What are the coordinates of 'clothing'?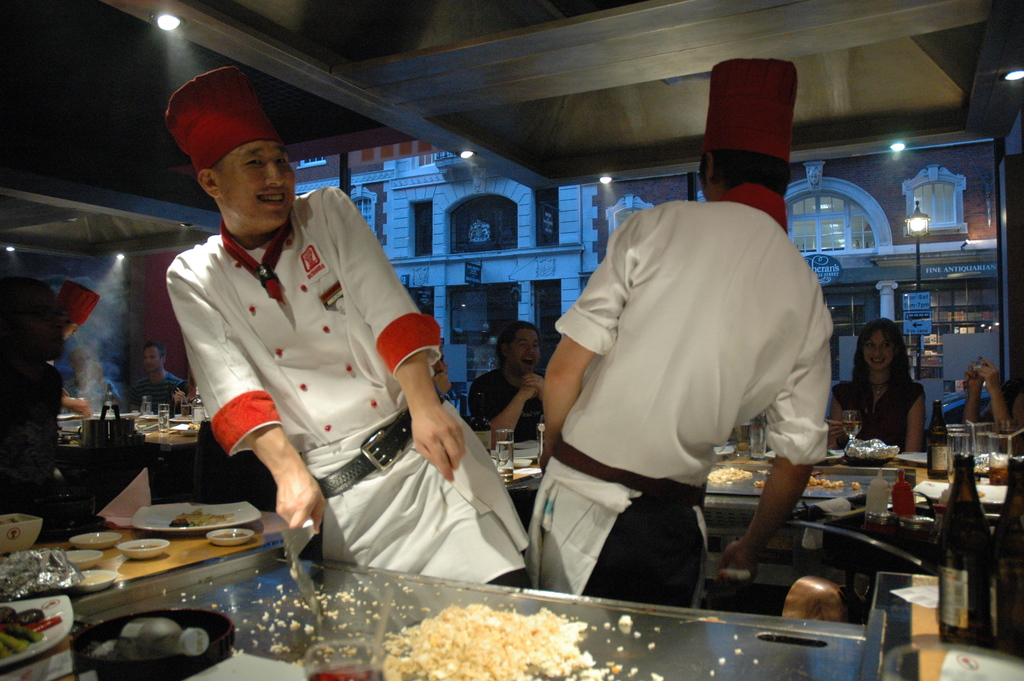
bbox(127, 370, 184, 411).
